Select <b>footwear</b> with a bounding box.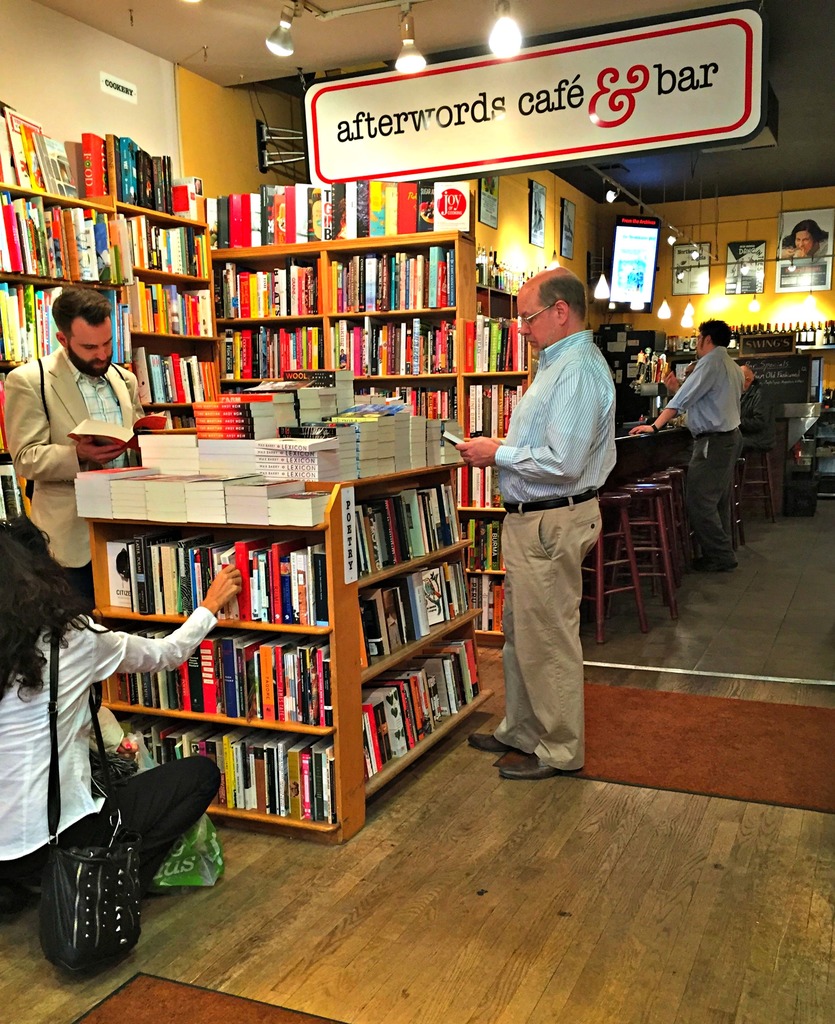
694,561,740,575.
